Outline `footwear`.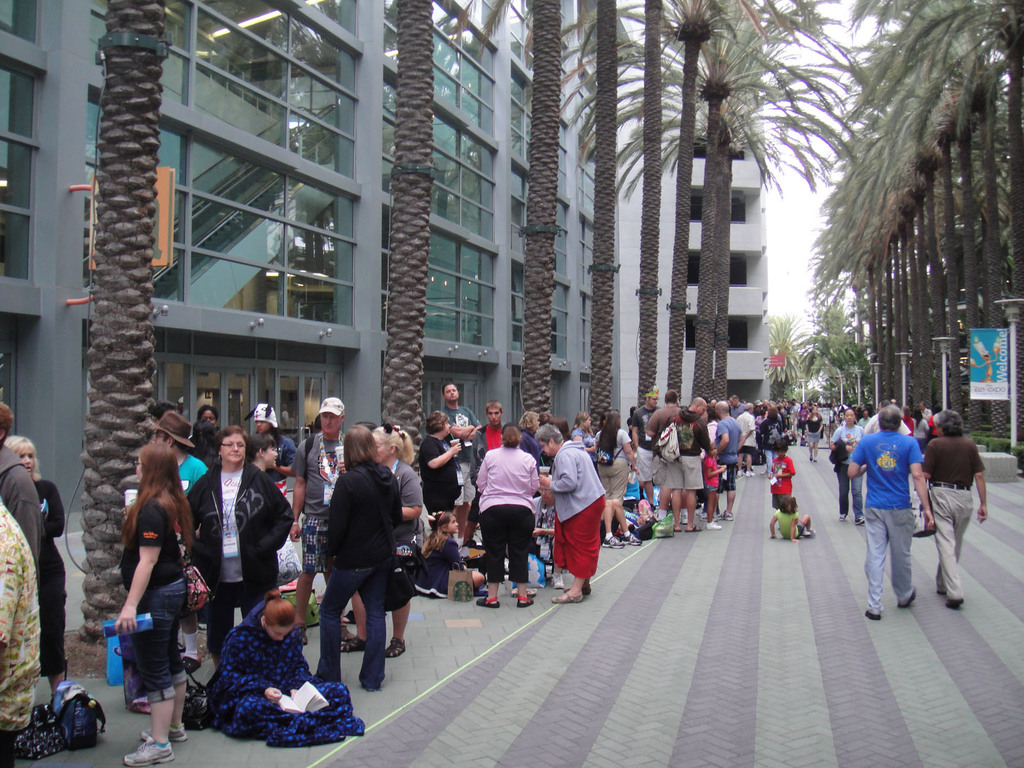
Outline: crop(513, 593, 534, 609).
